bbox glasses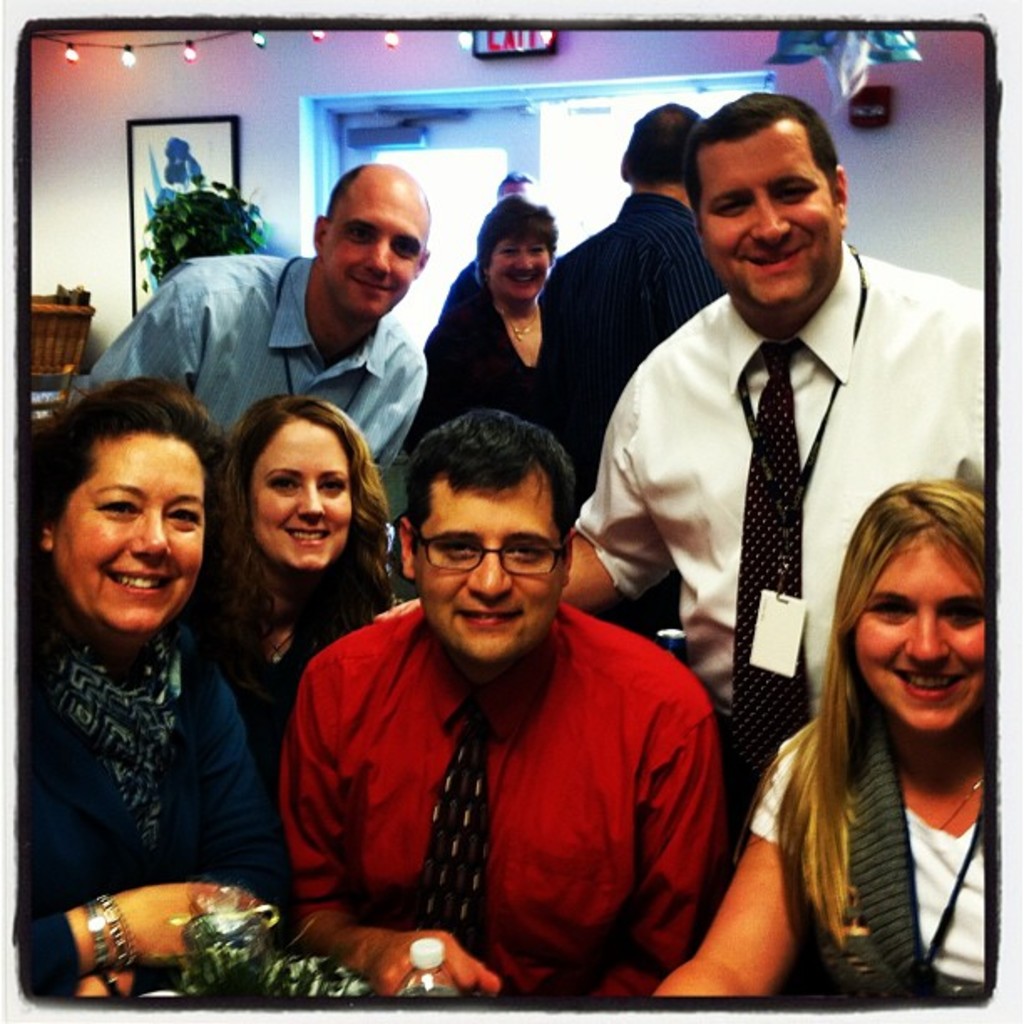
(x1=412, y1=530, x2=584, y2=577)
